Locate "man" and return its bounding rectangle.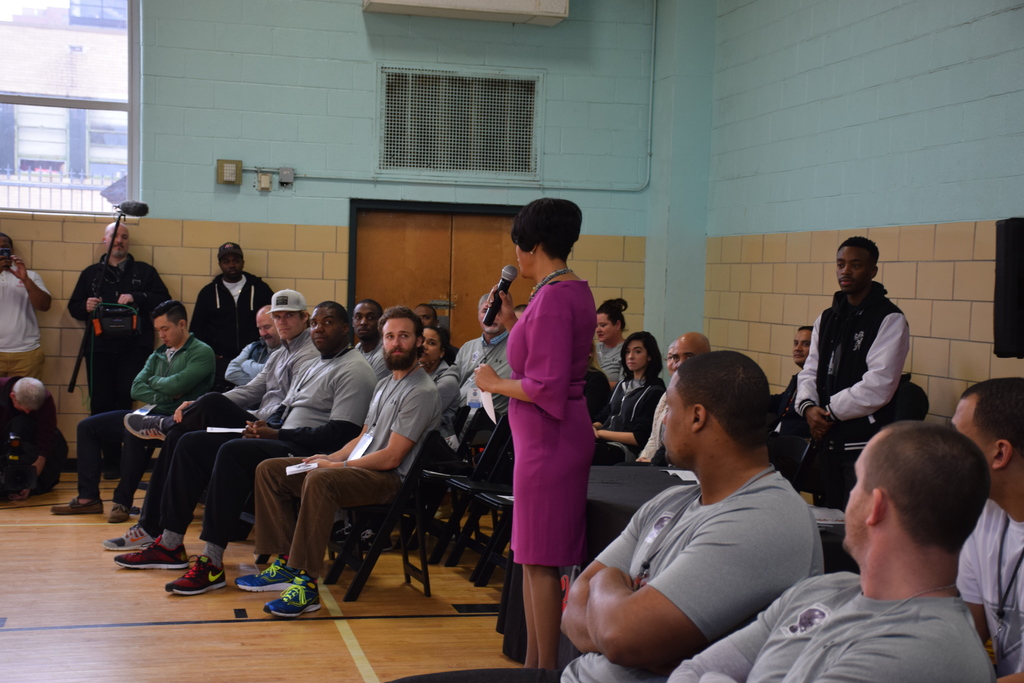
x1=186 y1=239 x2=275 y2=355.
